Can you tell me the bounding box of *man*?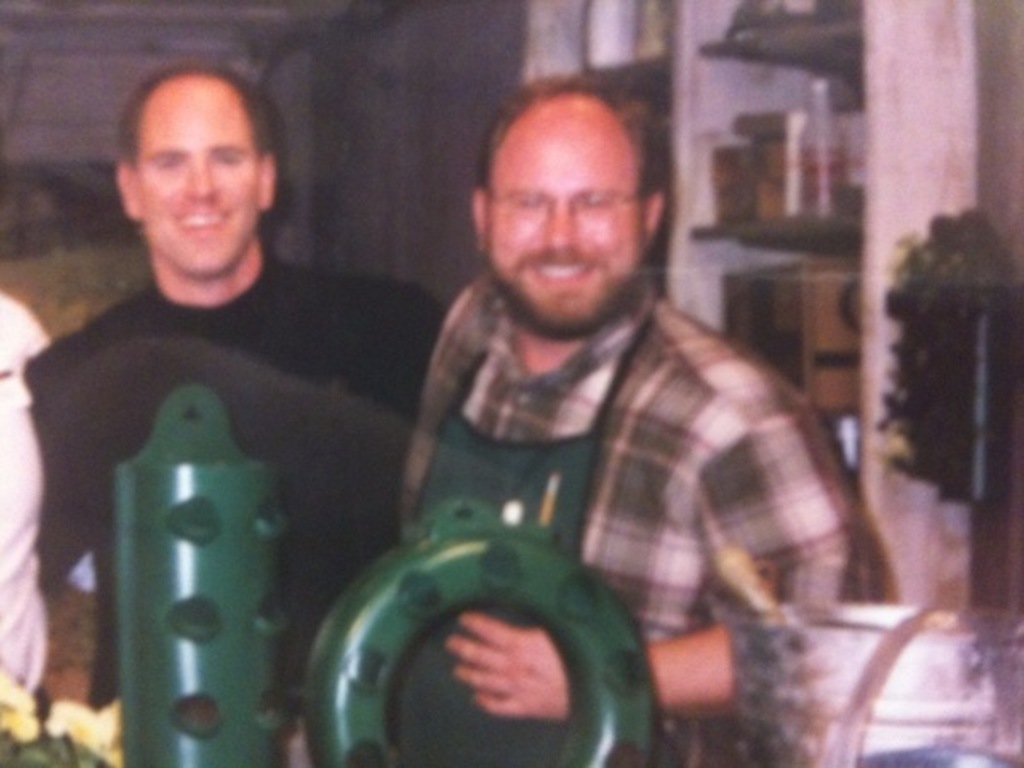
391/79/864/766.
